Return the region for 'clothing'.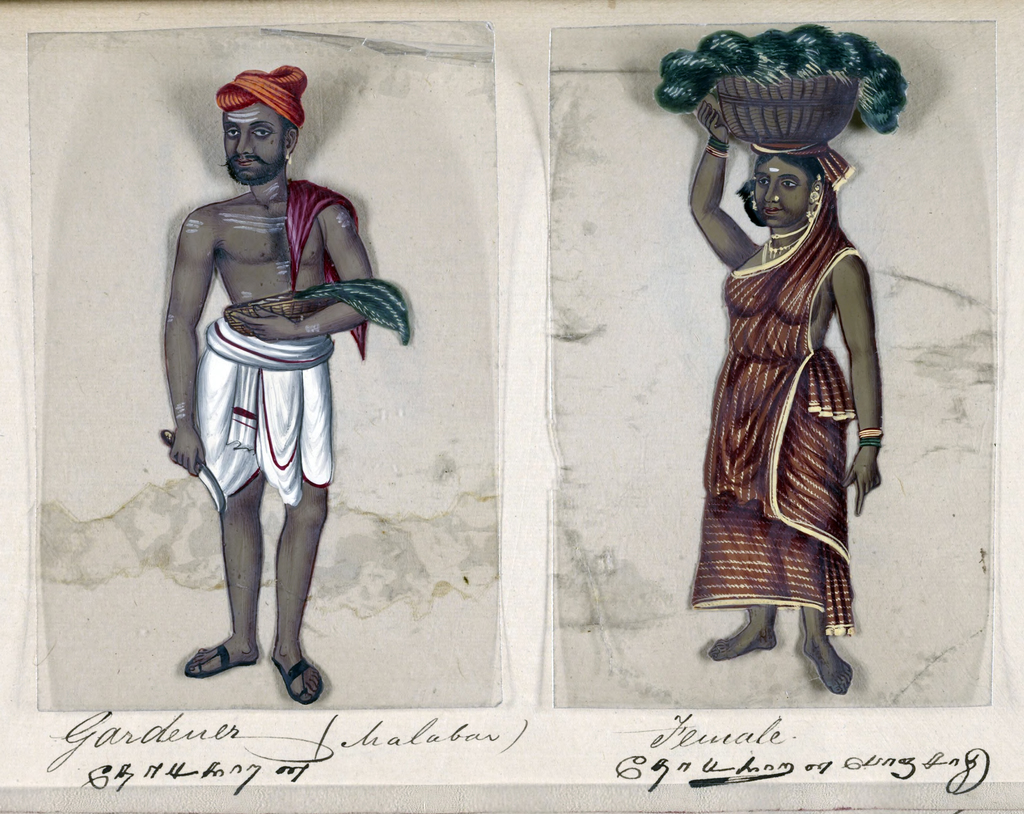
x1=691, y1=118, x2=885, y2=665.
